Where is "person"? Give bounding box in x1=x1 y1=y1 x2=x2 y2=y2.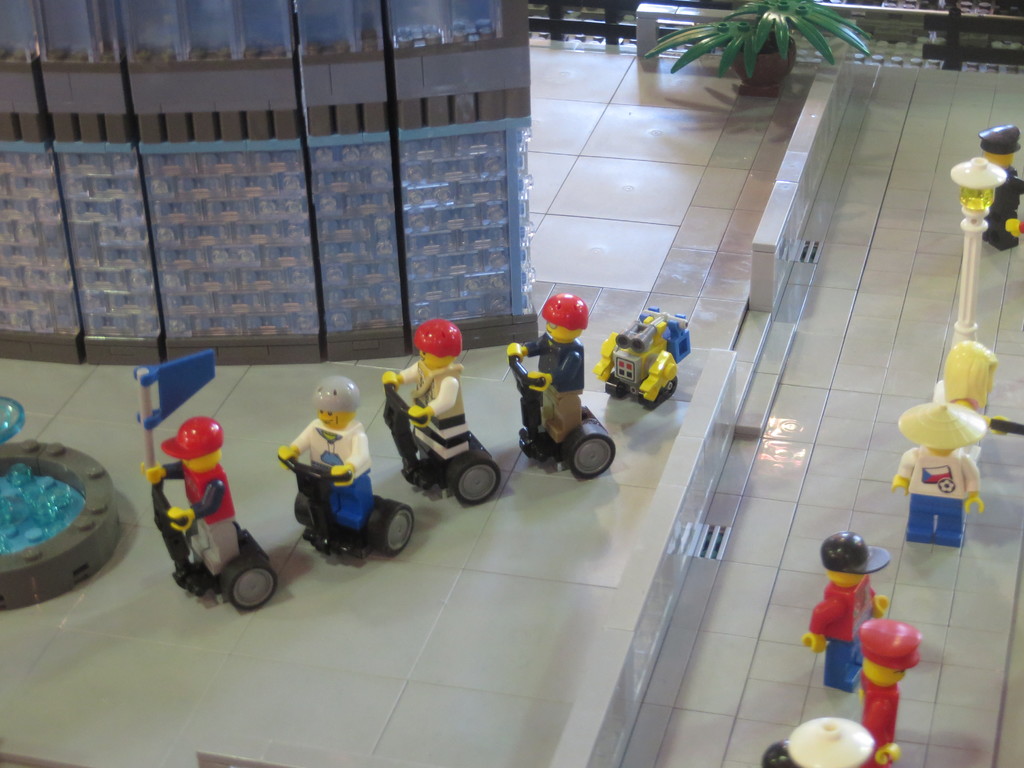
x1=506 y1=294 x2=588 y2=447.
